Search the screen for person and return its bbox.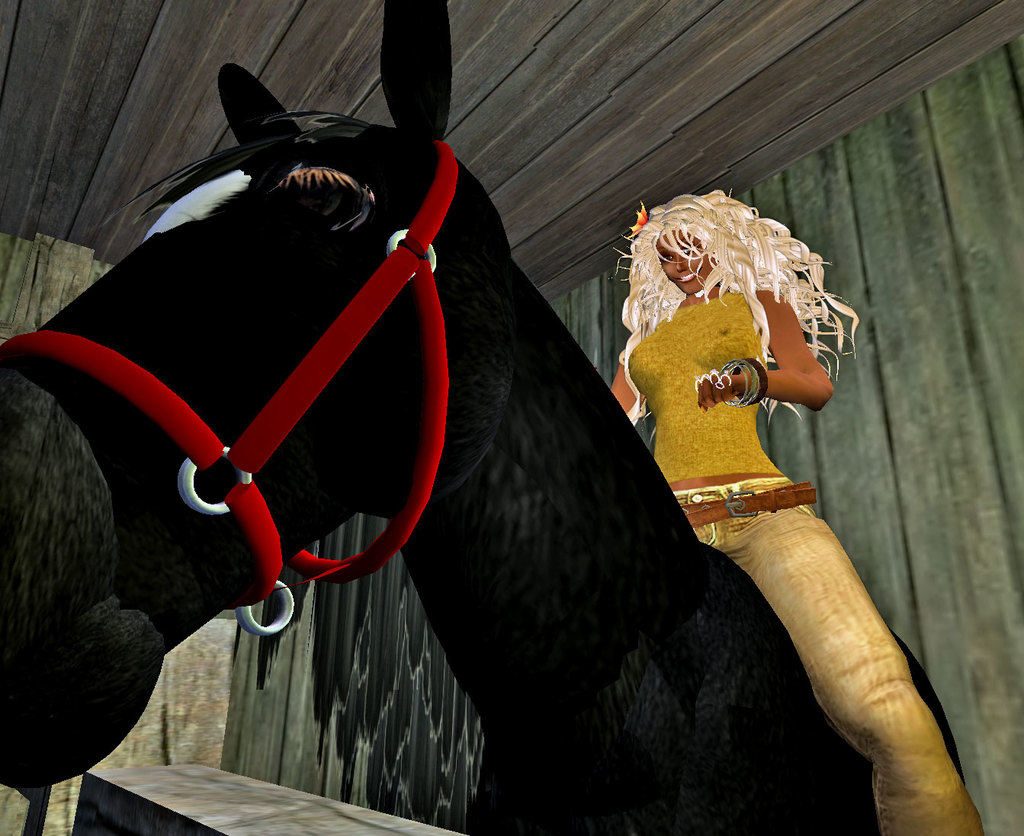
Found: [x1=604, y1=188, x2=988, y2=834].
